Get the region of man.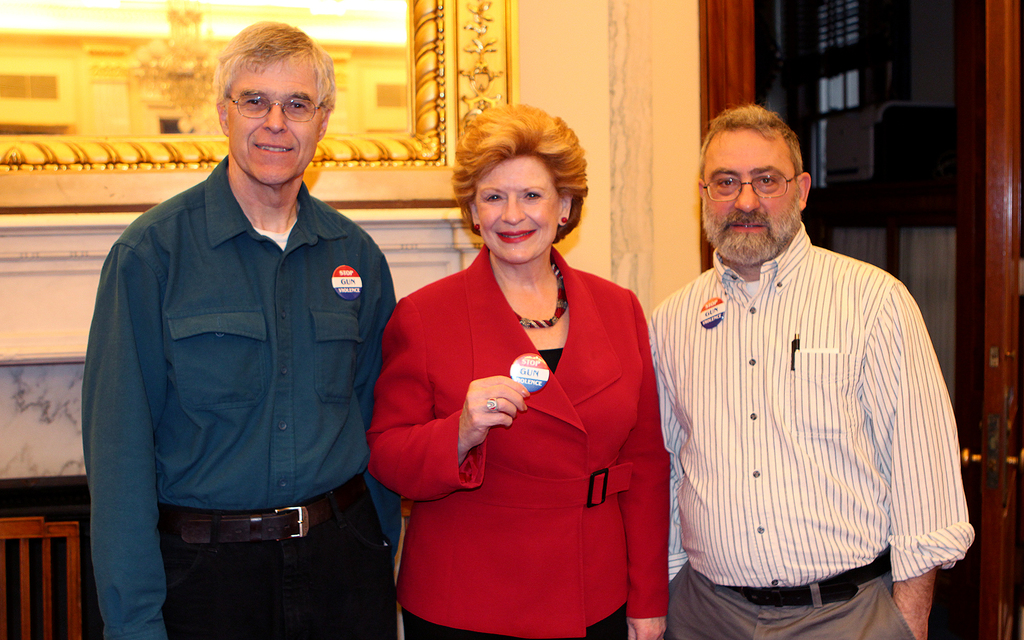
[left=83, top=20, right=398, bottom=639].
